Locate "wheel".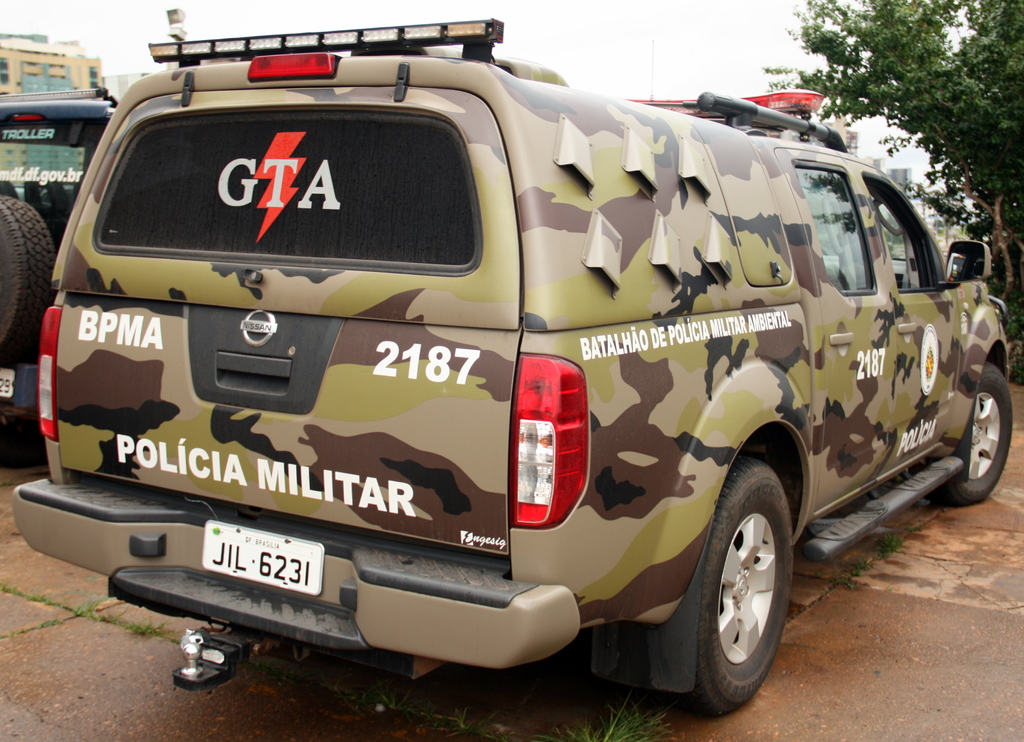
Bounding box: box(0, 197, 53, 358).
